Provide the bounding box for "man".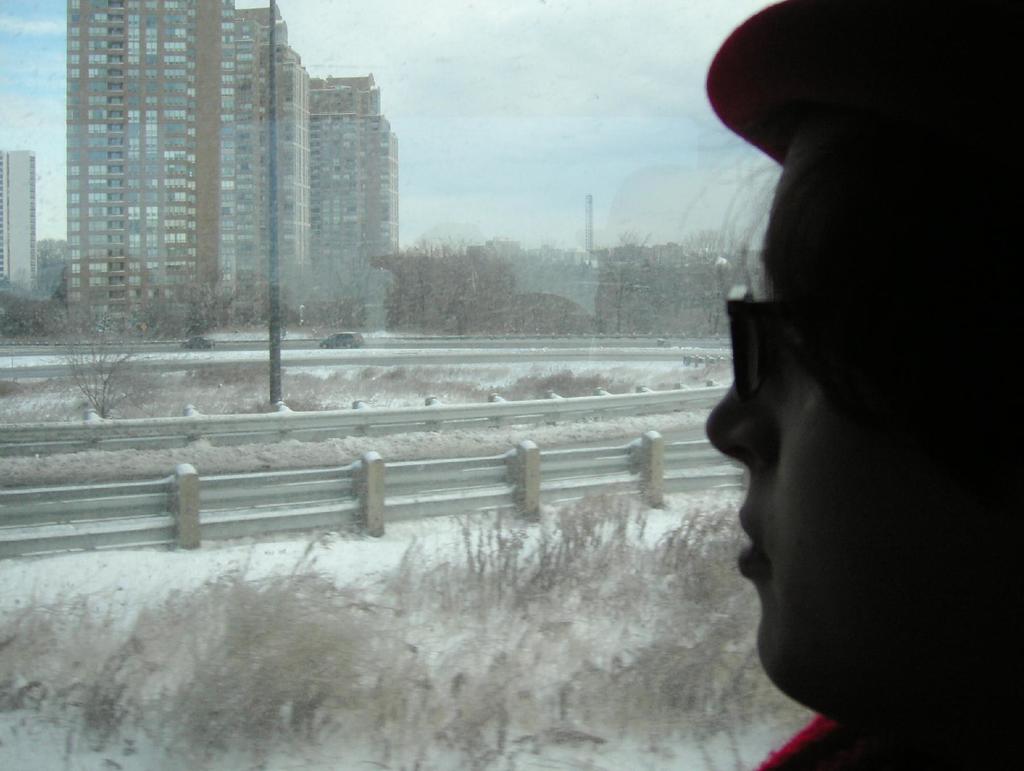
Rect(704, 0, 1023, 770).
